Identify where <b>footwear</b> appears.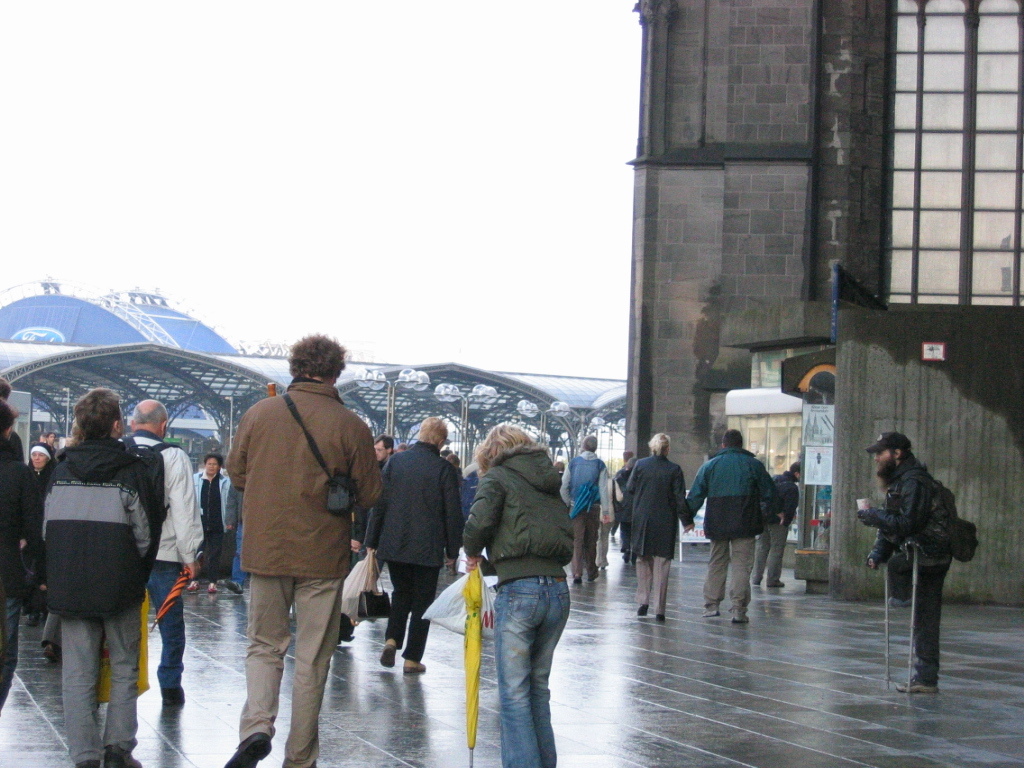
Appears at l=78, t=761, r=99, b=767.
